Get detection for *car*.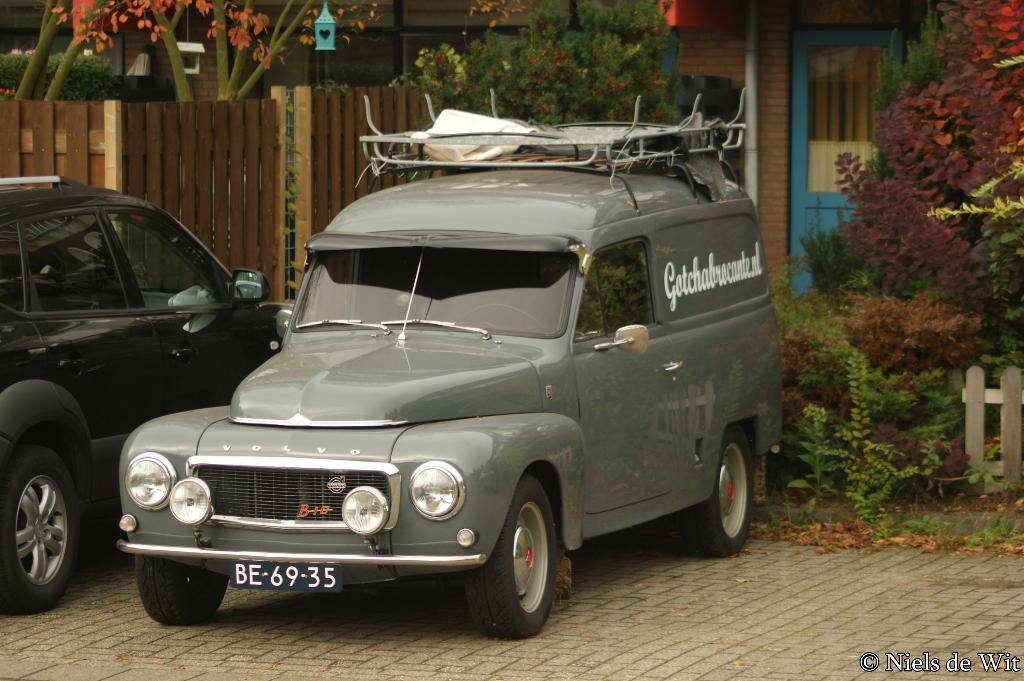
Detection: (116, 88, 783, 638).
